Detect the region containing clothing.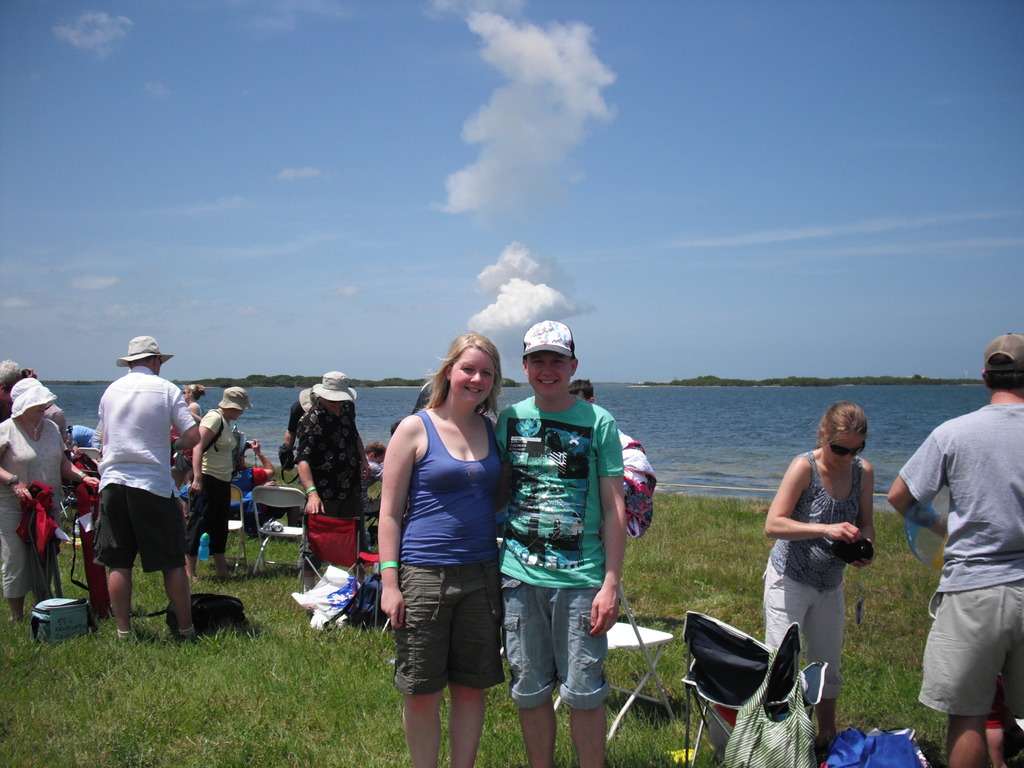
rect(758, 454, 867, 698).
